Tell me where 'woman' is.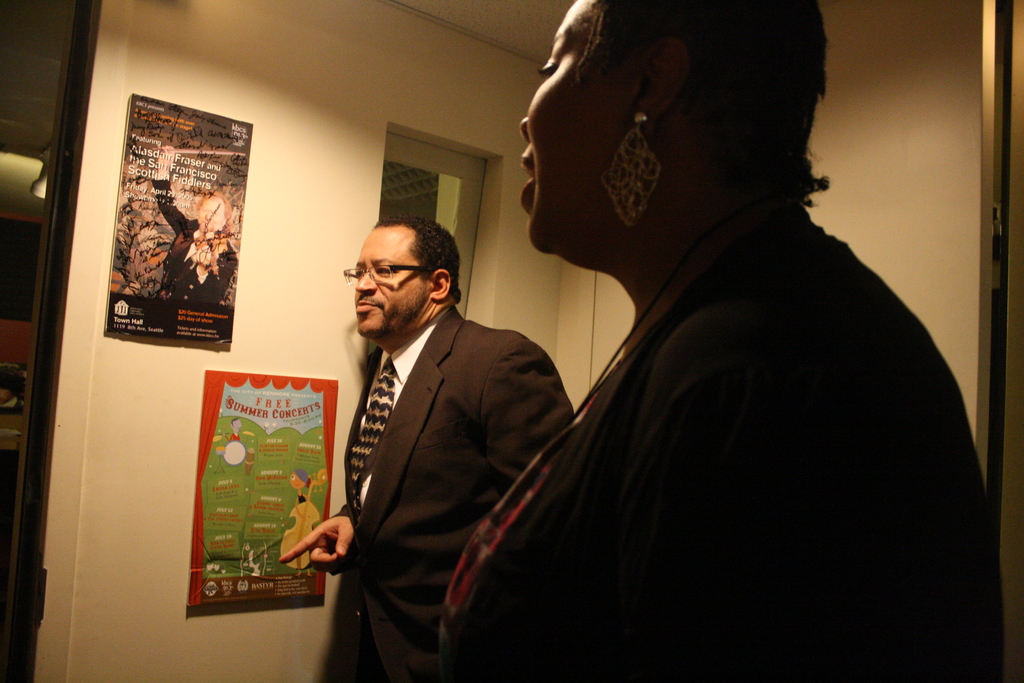
'woman' is at [440, 24, 988, 674].
